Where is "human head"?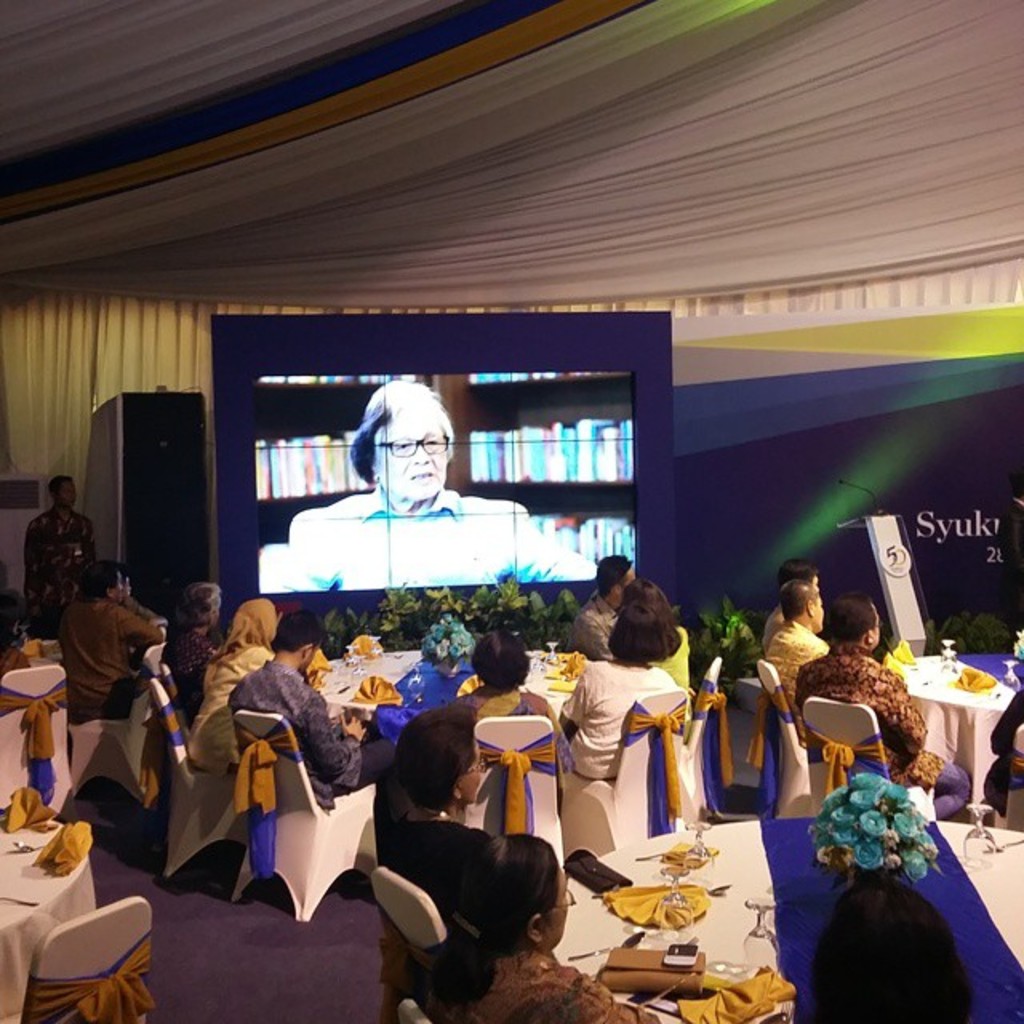
[613,598,675,669].
